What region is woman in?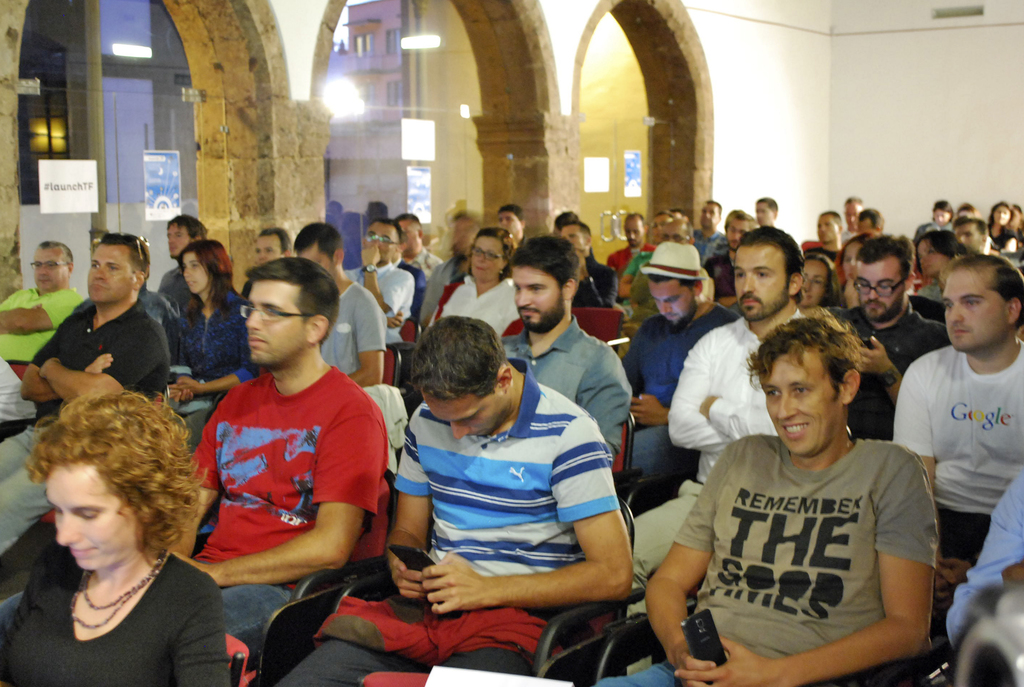
436,226,524,337.
